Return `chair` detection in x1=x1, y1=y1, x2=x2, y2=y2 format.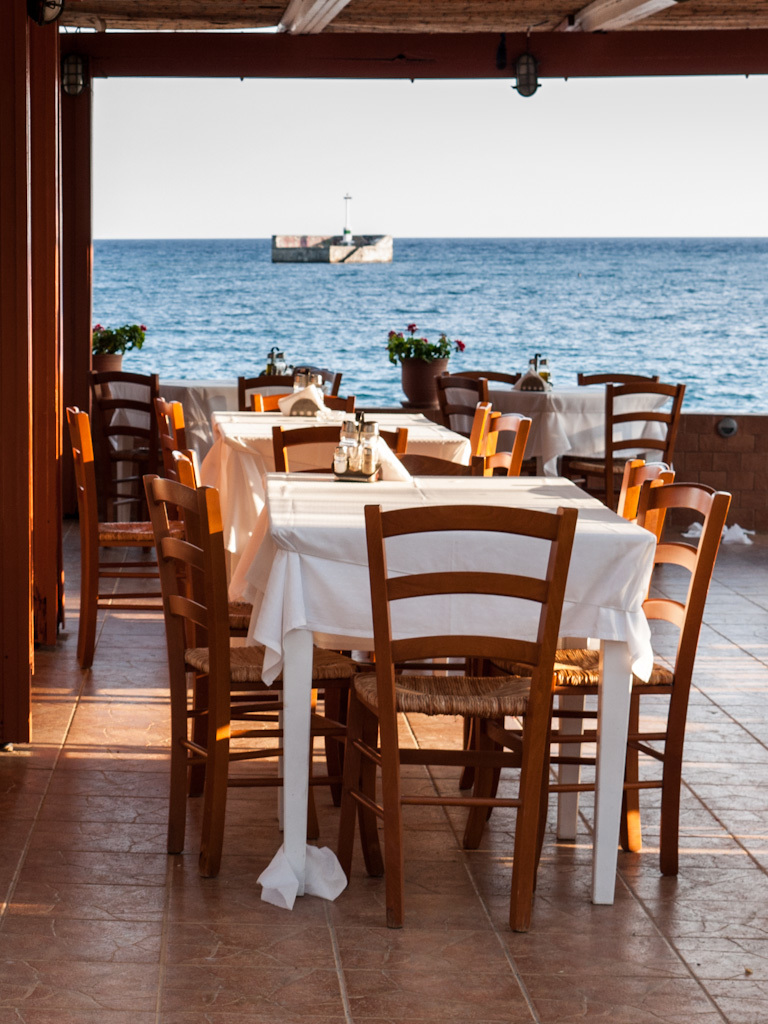
x1=62, y1=408, x2=210, y2=674.
